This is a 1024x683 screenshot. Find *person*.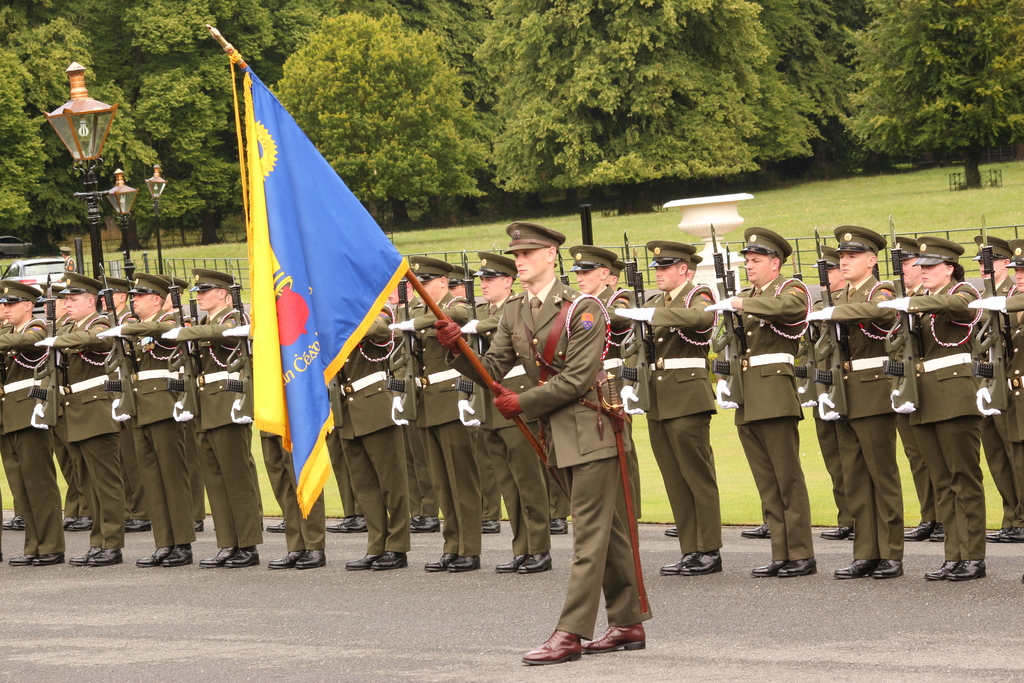
Bounding box: <box>963,236,1023,542</box>.
